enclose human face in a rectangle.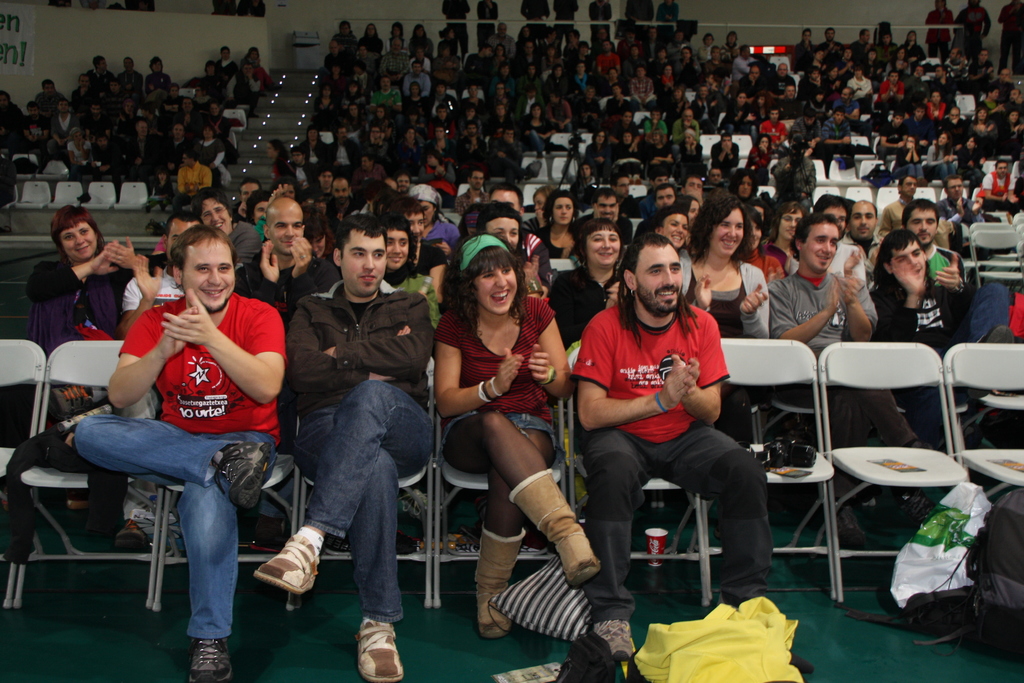
[left=408, top=128, right=414, bottom=142].
